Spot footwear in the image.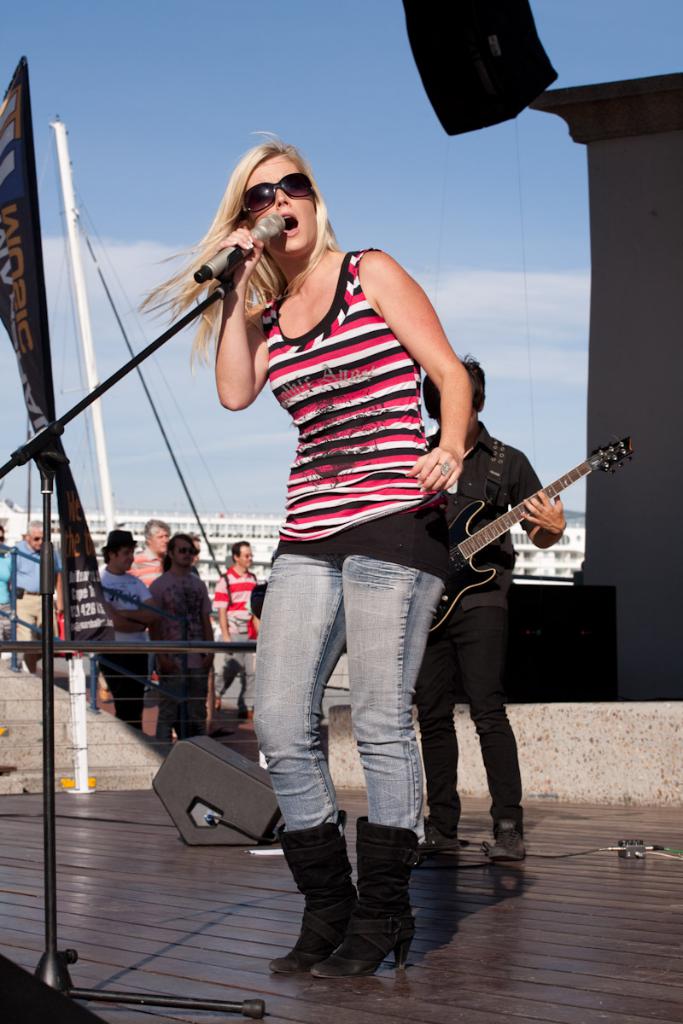
footwear found at crop(488, 815, 534, 858).
